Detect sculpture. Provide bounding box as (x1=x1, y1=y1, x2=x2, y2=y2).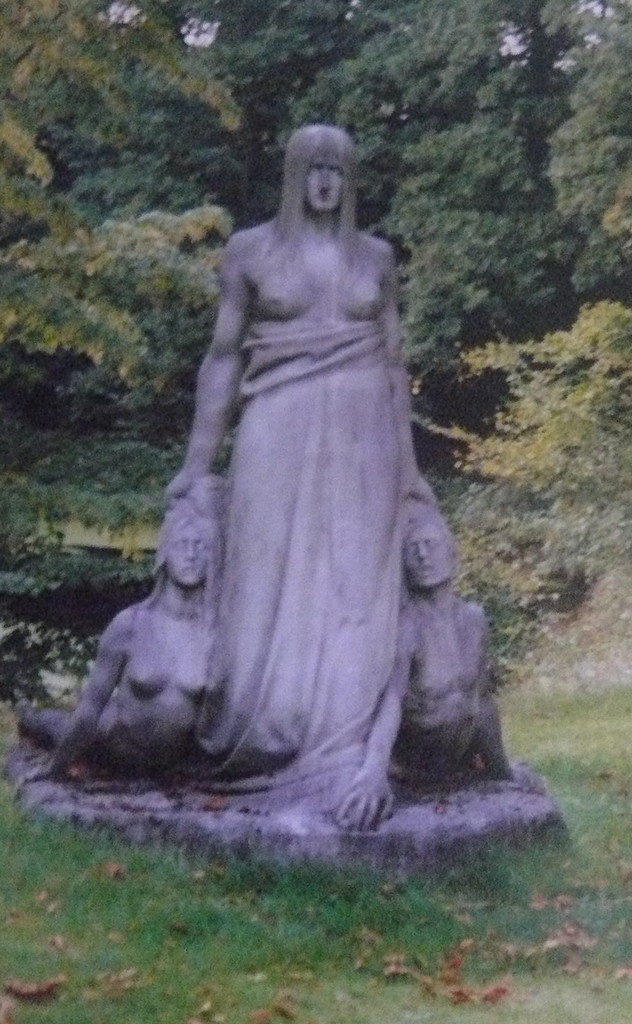
(x1=335, y1=498, x2=518, y2=833).
